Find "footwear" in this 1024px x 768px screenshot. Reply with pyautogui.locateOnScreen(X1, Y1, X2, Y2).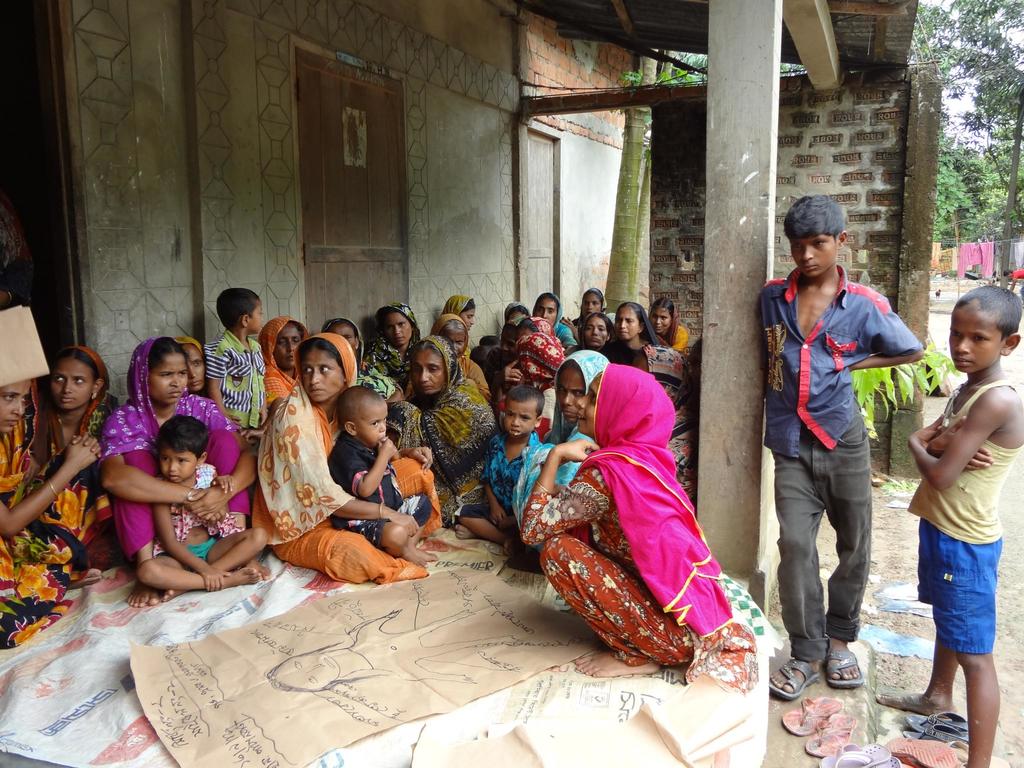
pyautogui.locateOnScreen(765, 657, 820, 700).
